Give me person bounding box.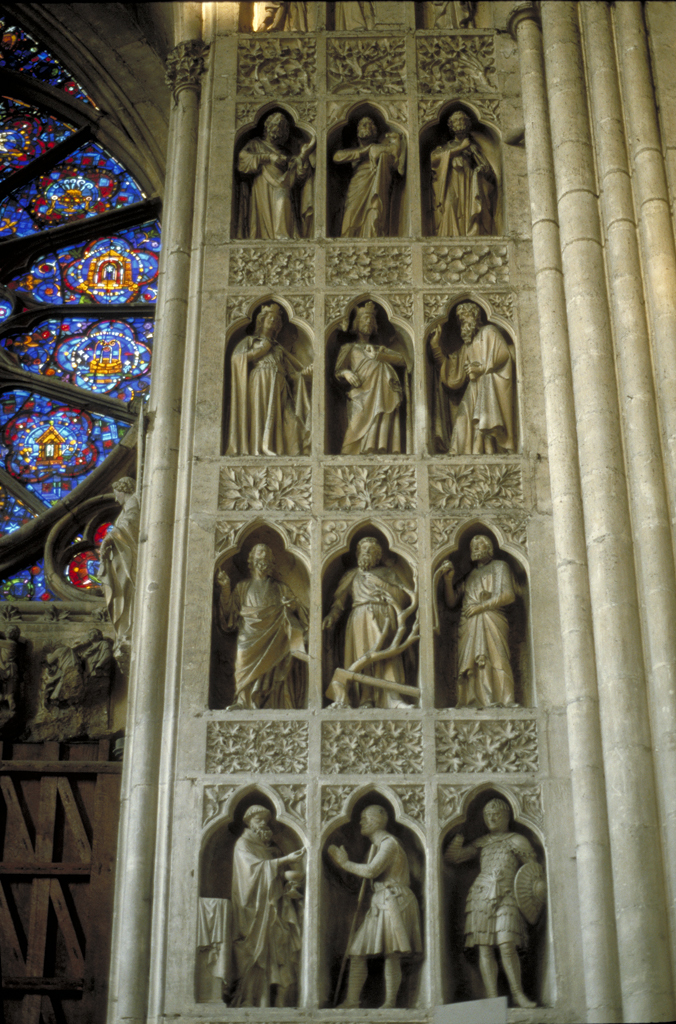
217 296 300 452.
